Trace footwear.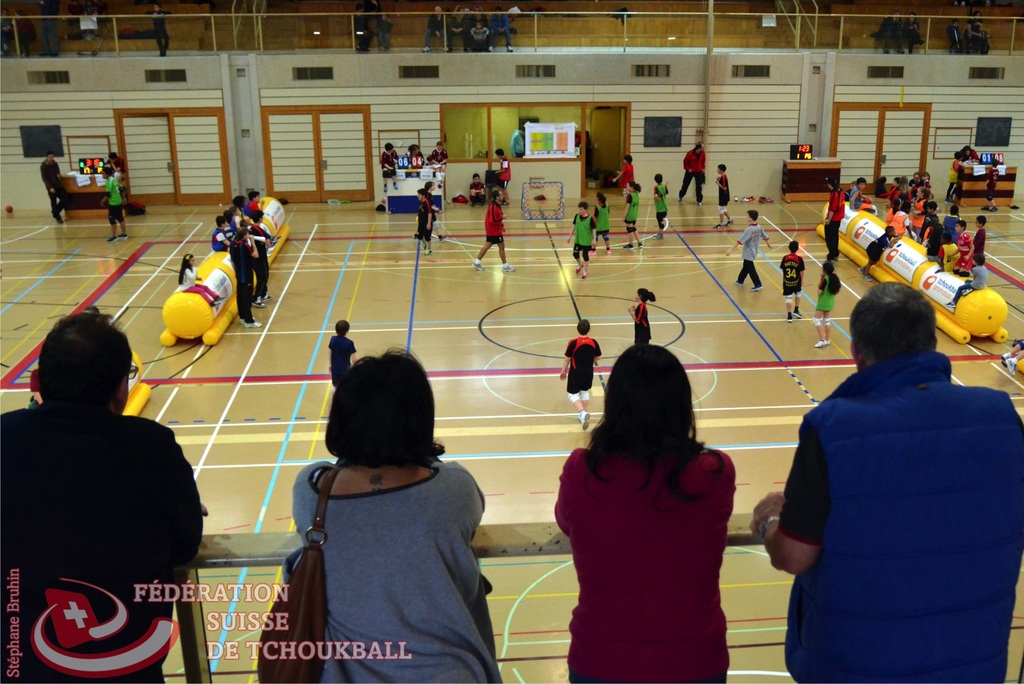
Traced to 580 270 593 278.
